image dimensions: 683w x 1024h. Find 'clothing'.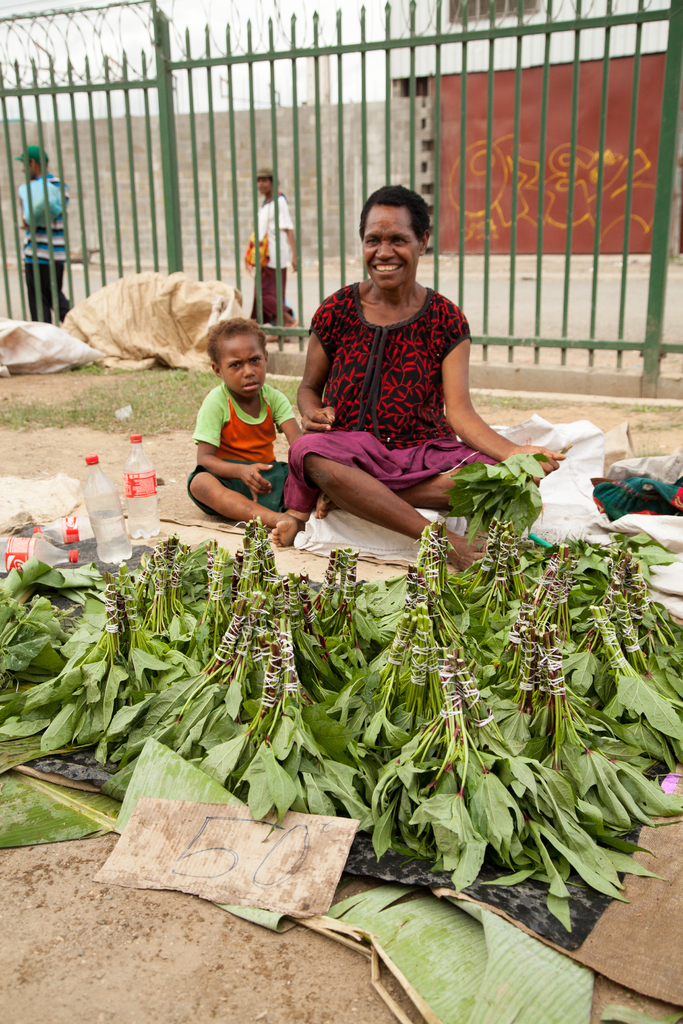
[253, 193, 295, 330].
